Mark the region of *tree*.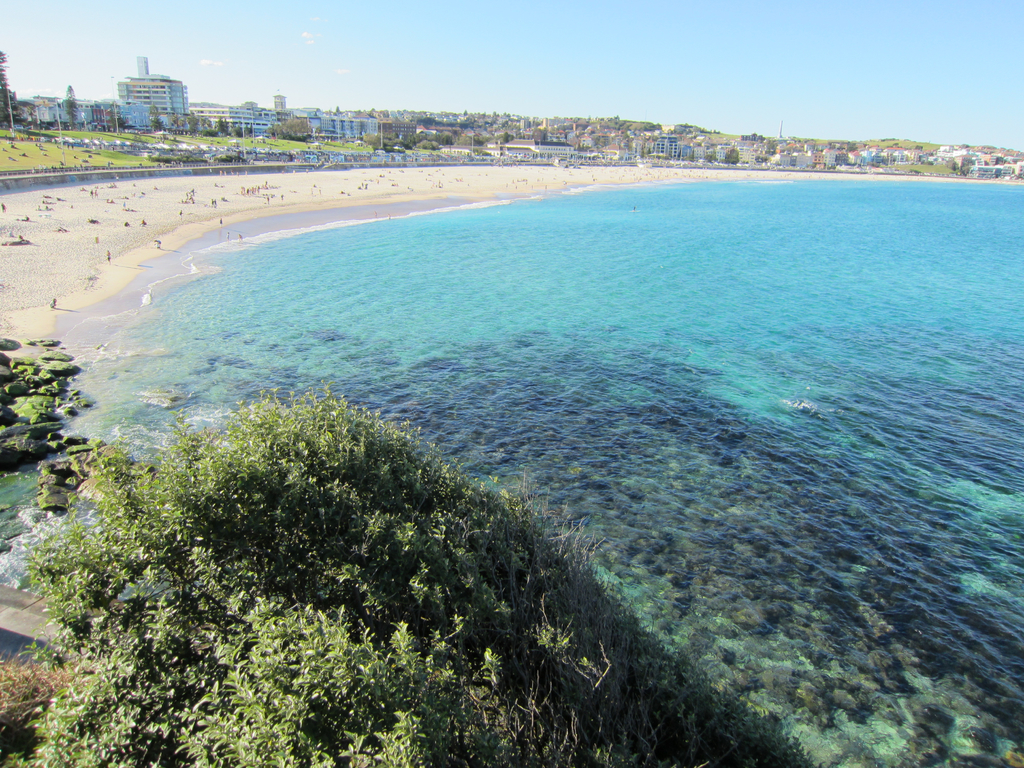
Region: 110/100/127/134.
